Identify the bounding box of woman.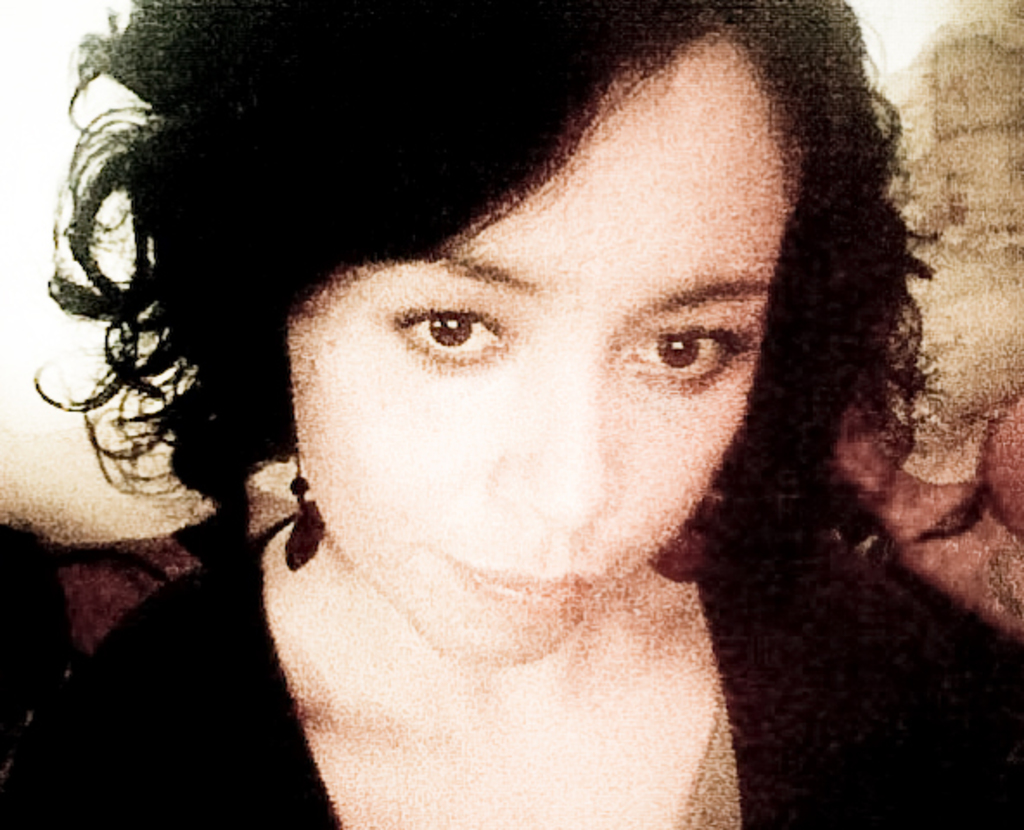
{"x1": 24, "y1": 0, "x2": 979, "y2": 829}.
